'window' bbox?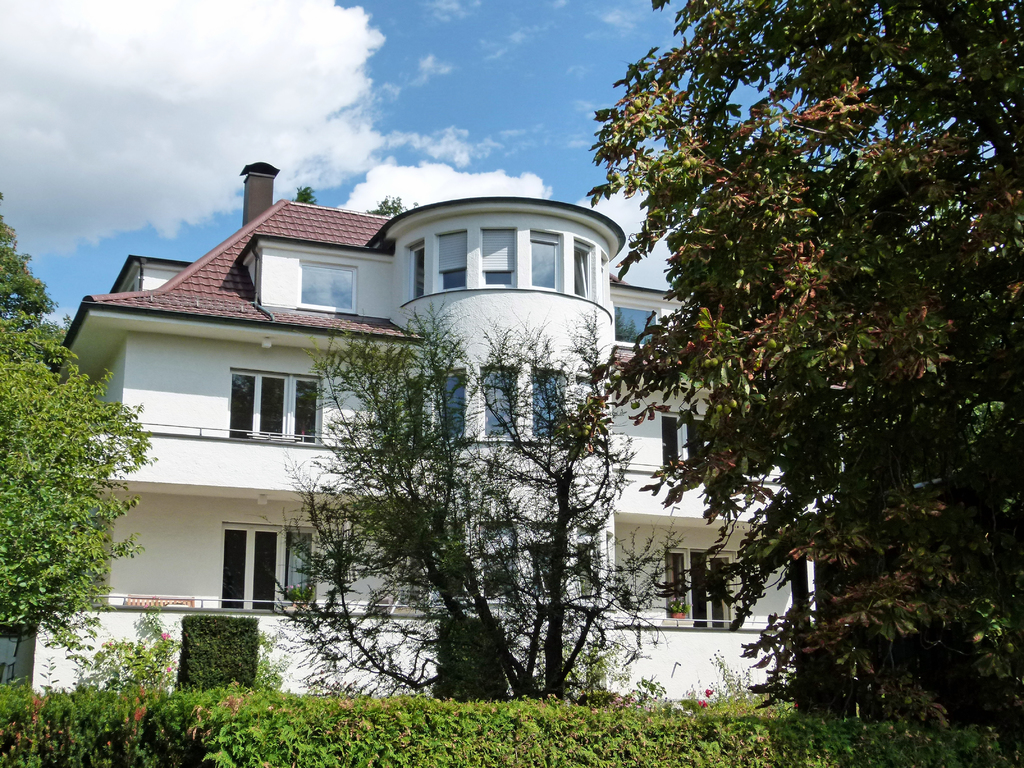
[694, 413, 710, 466]
